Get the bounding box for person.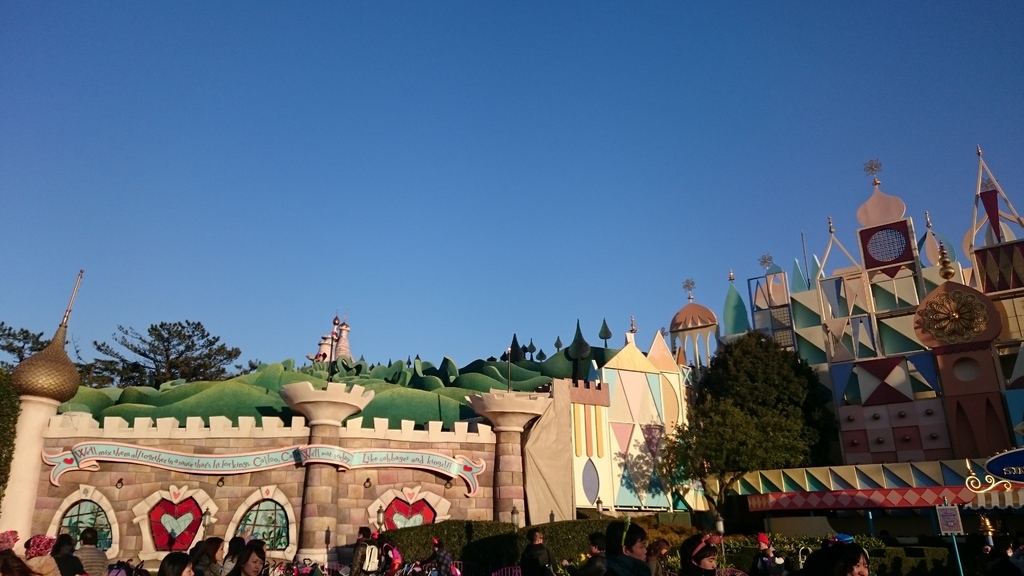
rect(378, 538, 408, 575).
